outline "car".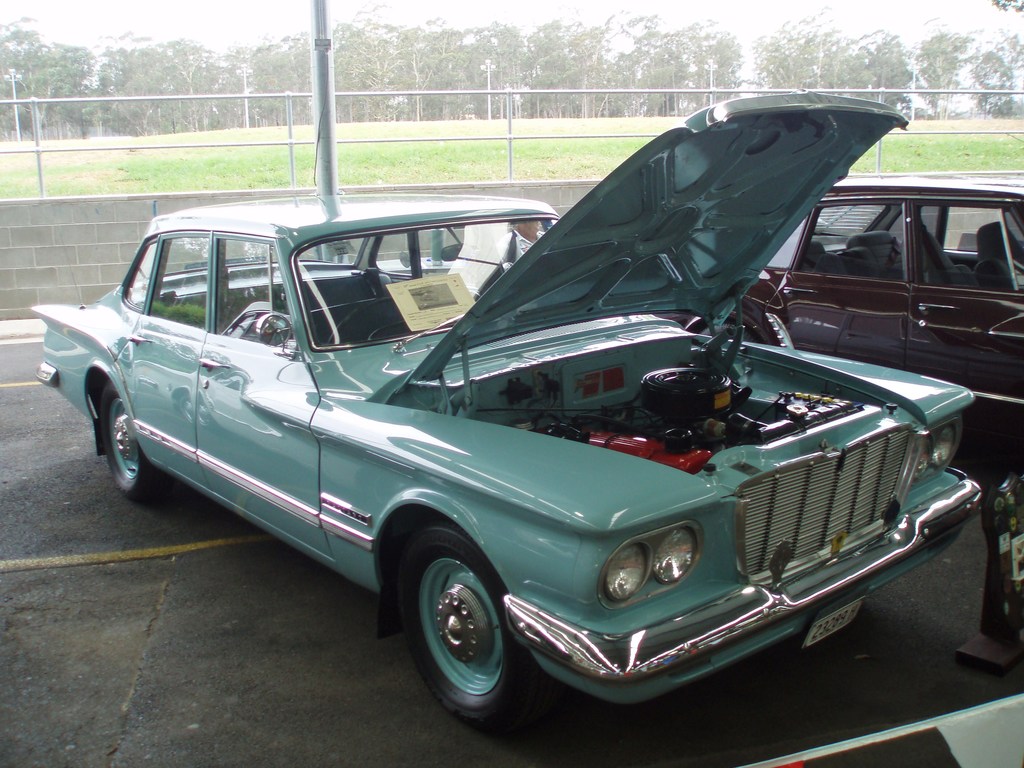
Outline: (x1=648, y1=175, x2=1023, y2=474).
